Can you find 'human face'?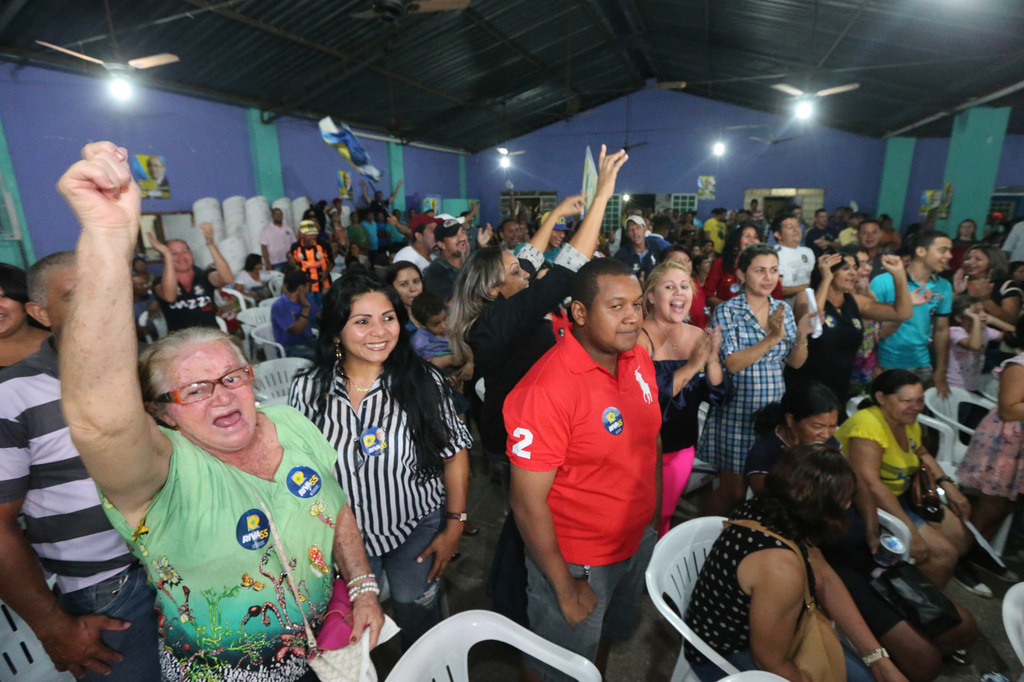
Yes, bounding box: [446, 230, 465, 257].
